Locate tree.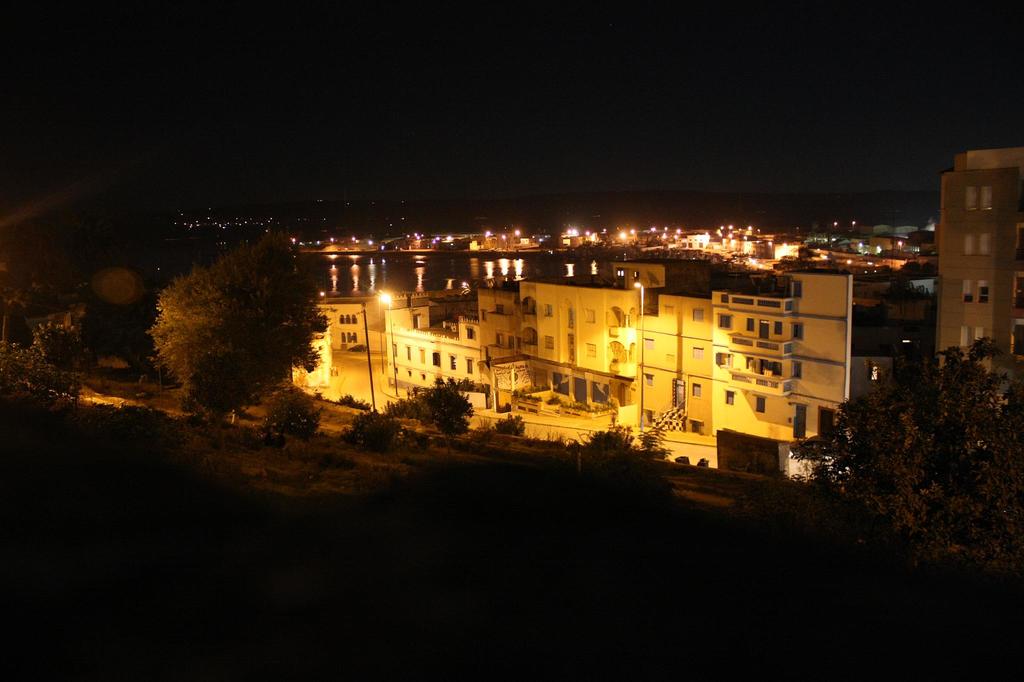
Bounding box: {"x1": 787, "y1": 343, "x2": 1023, "y2": 589}.
